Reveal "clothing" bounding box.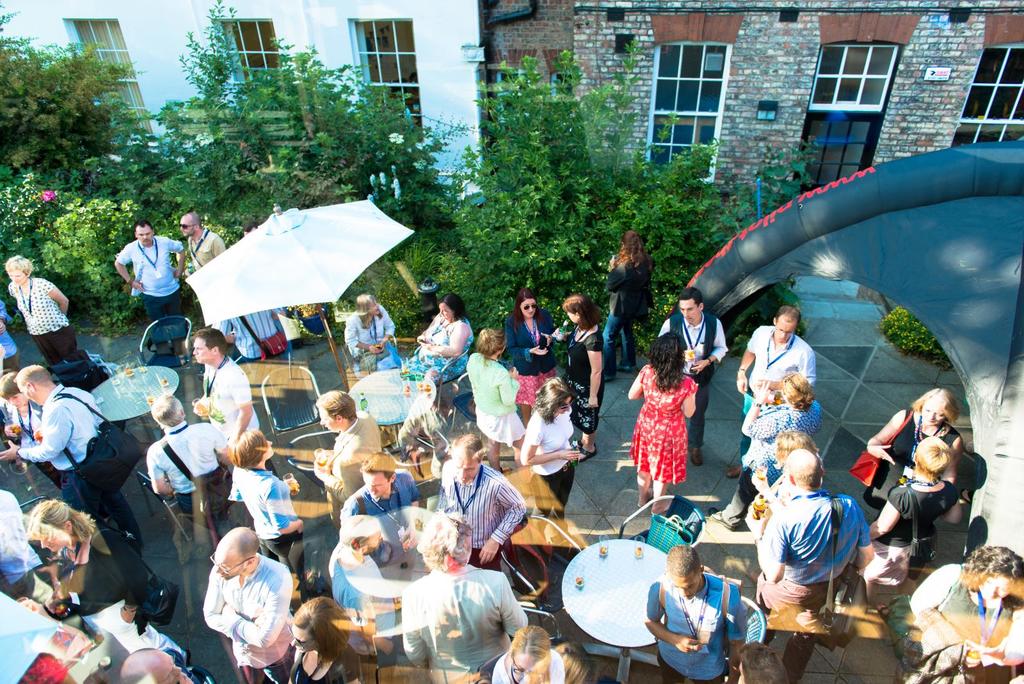
Revealed: (638, 368, 709, 494).
